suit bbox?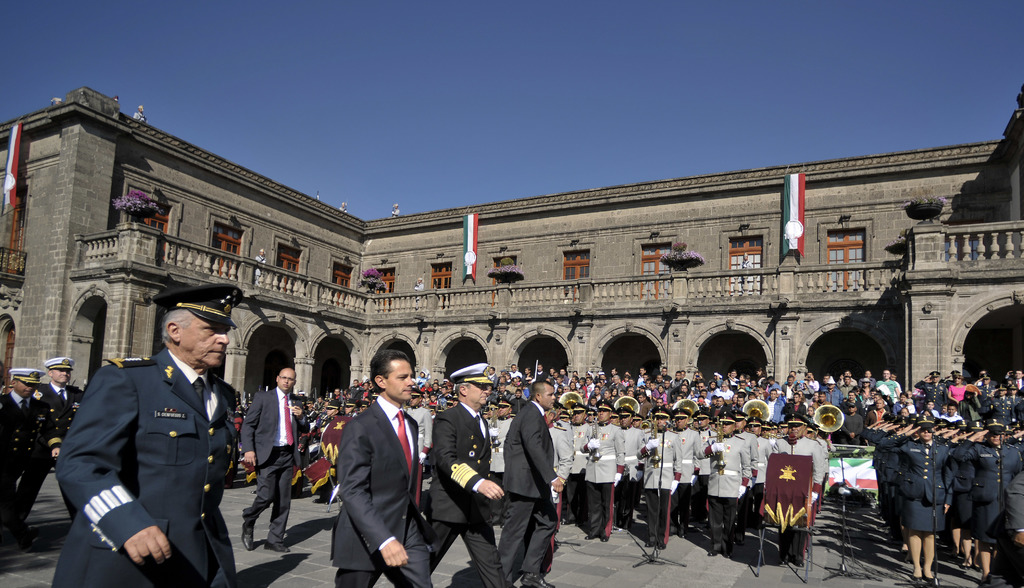
bbox(329, 396, 436, 587)
